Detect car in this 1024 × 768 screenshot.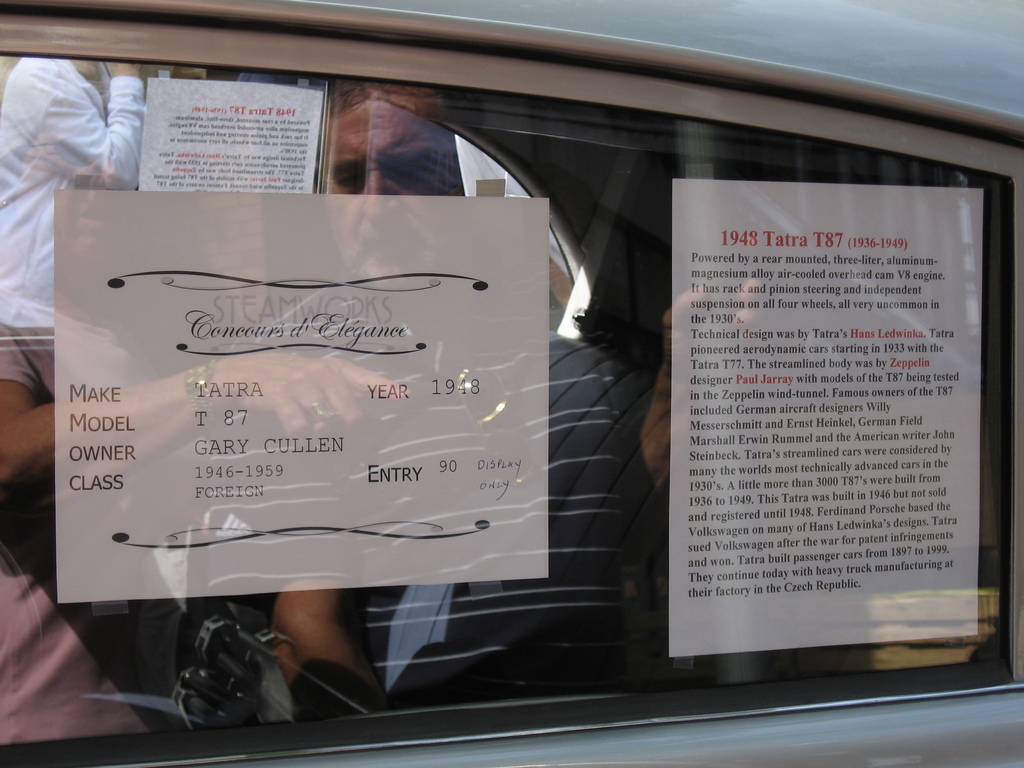
Detection: [2, 0, 1021, 767].
